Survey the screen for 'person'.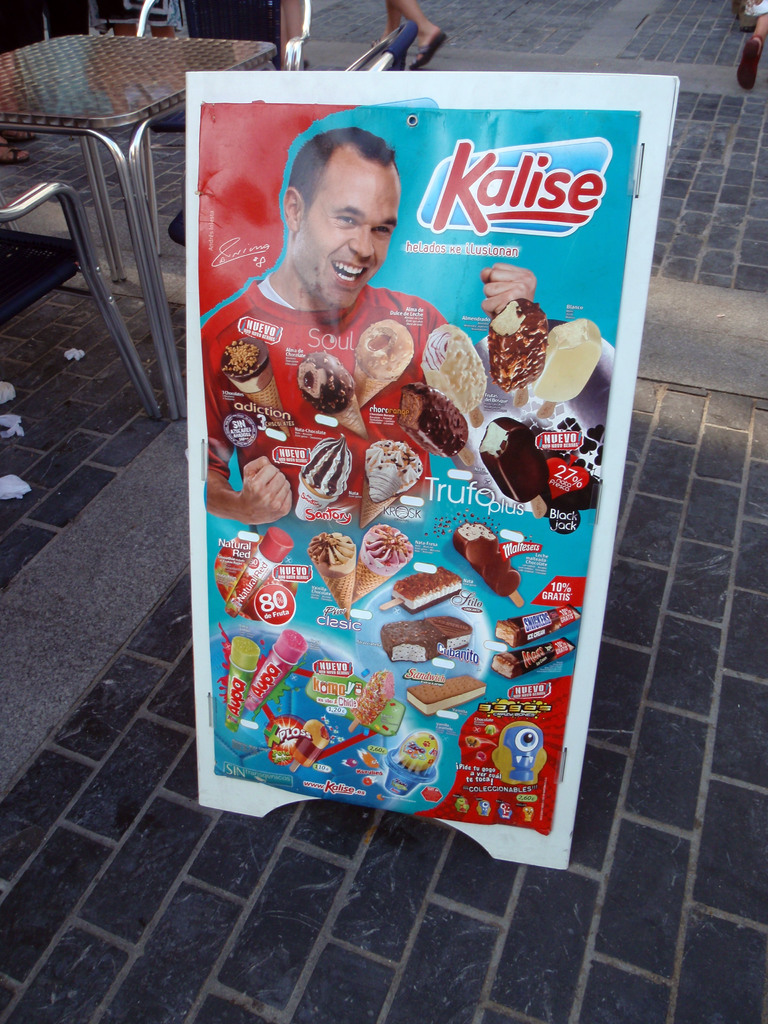
Survey found: [left=732, top=0, right=767, bottom=91].
